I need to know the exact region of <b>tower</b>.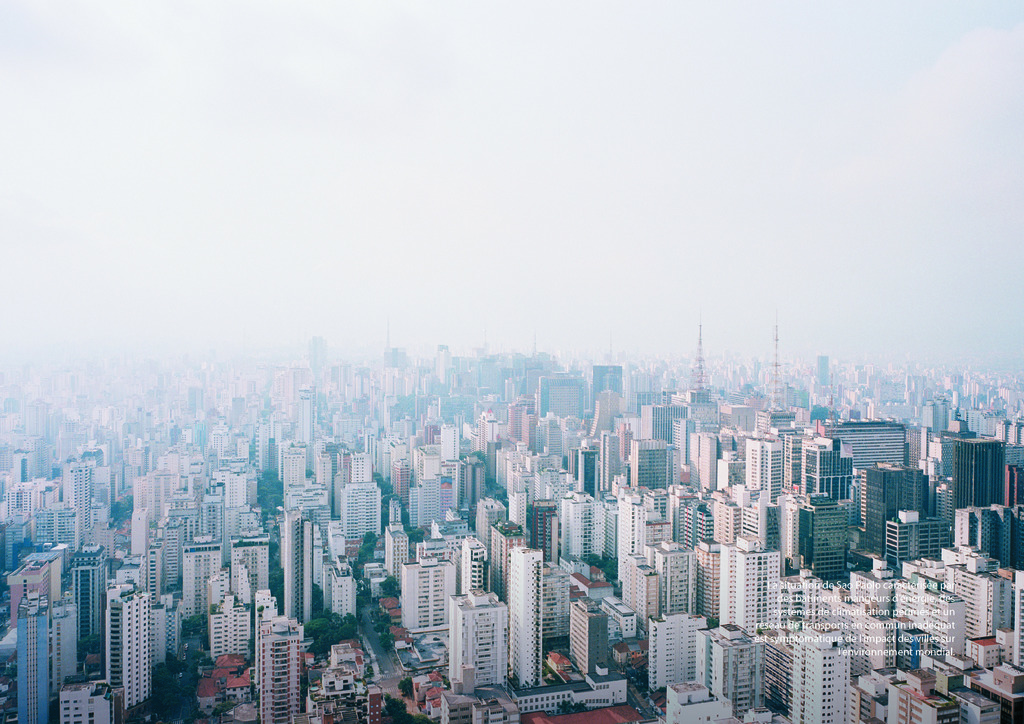
Region: 71:554:109:651.
